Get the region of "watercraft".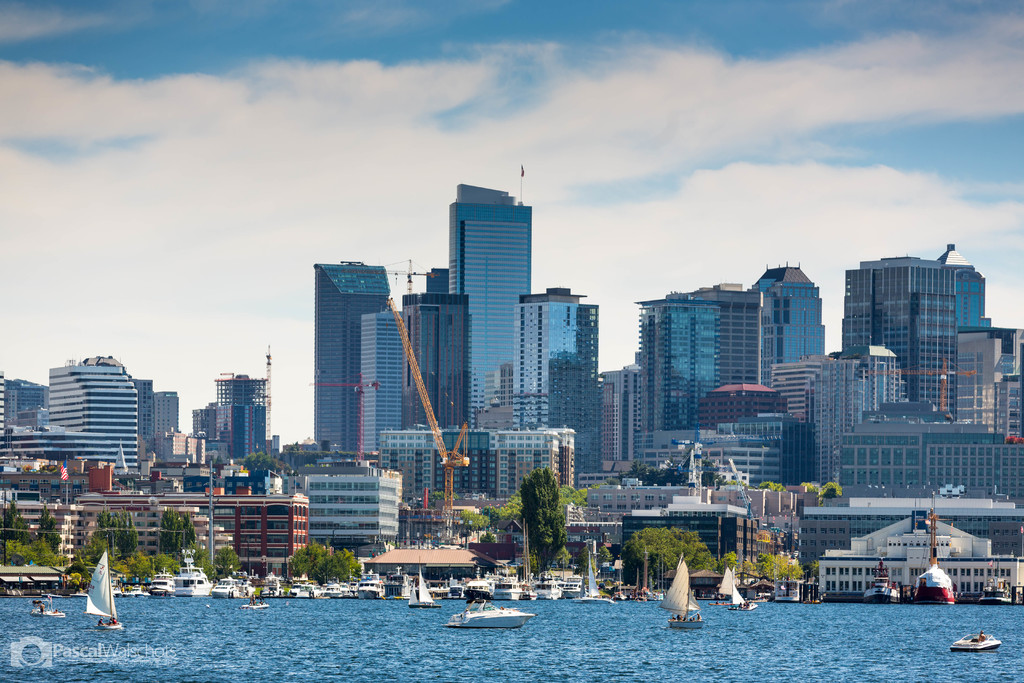
locate(469, 575, 487, 598).
